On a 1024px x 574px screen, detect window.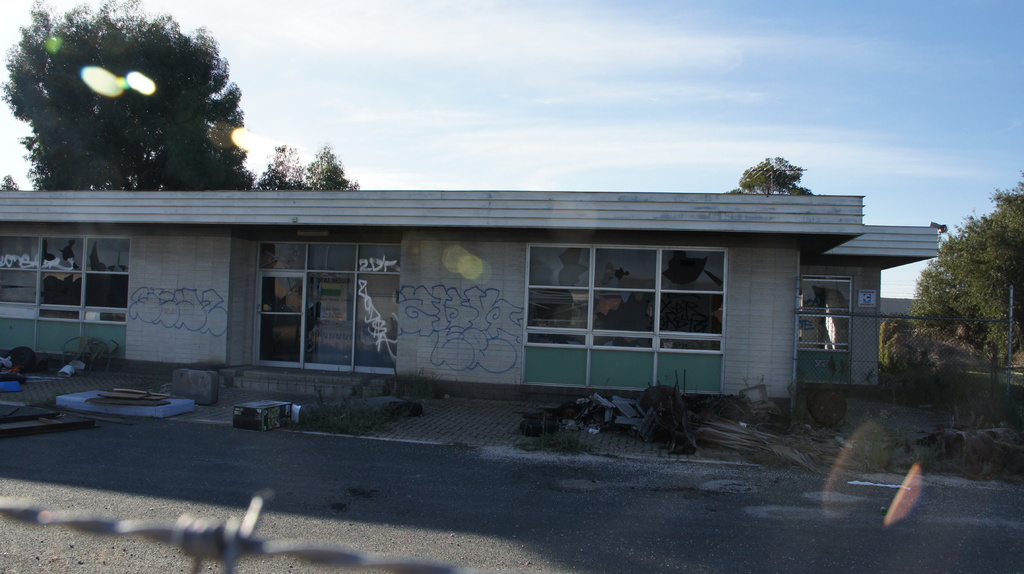
{"left": 808, "top": 269, "right": 861, "bottom": 360}.
